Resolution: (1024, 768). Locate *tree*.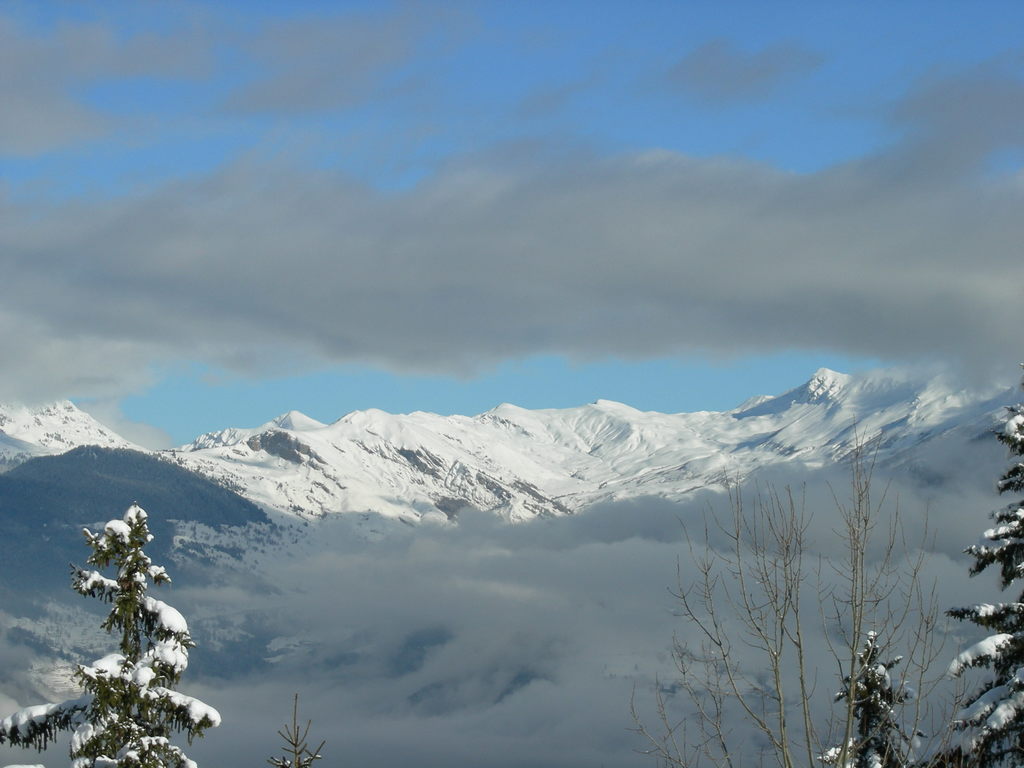
Rect(625, 412, 985, 767).
